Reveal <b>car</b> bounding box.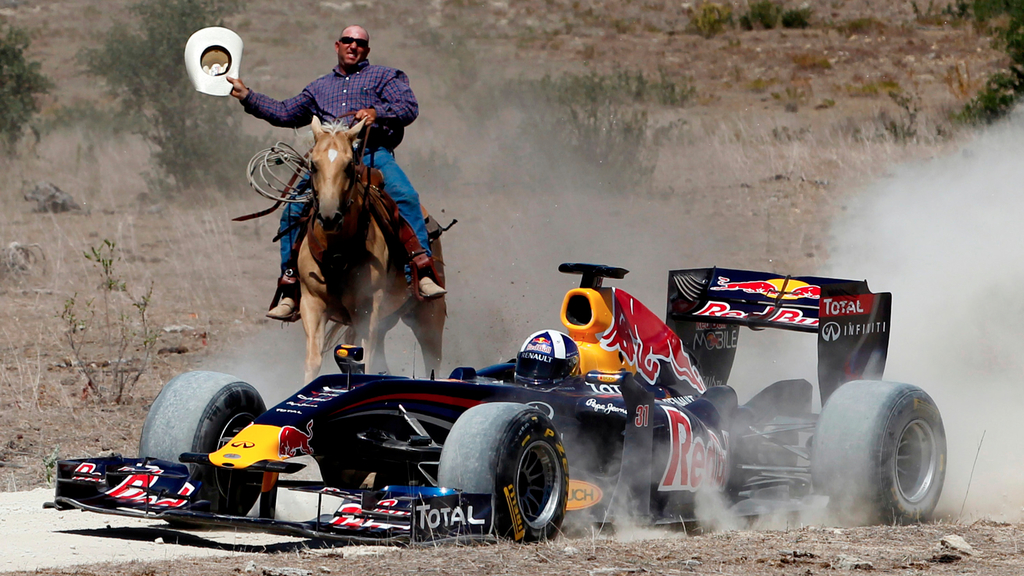
Revealed: 118,297,977,544.
